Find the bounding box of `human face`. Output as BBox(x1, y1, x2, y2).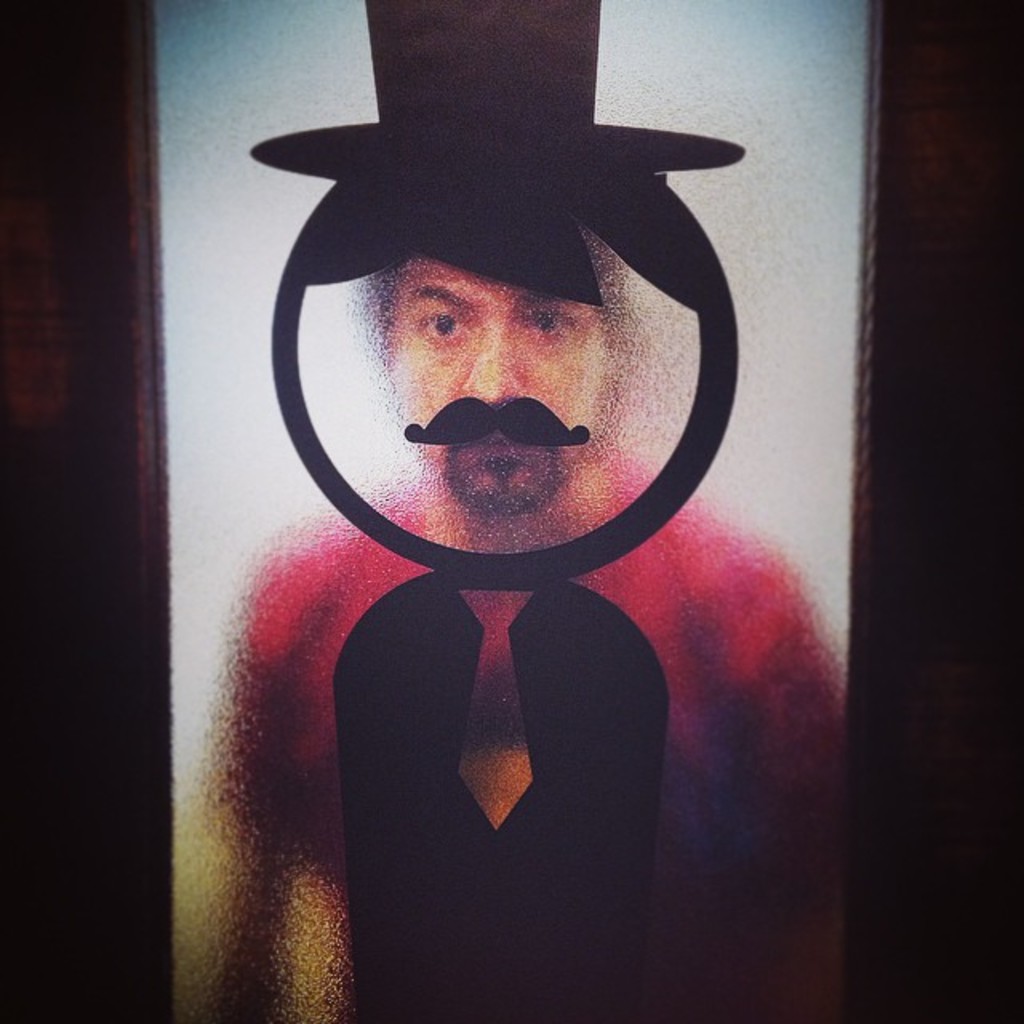
BBox(386, 261, 616, 512).
